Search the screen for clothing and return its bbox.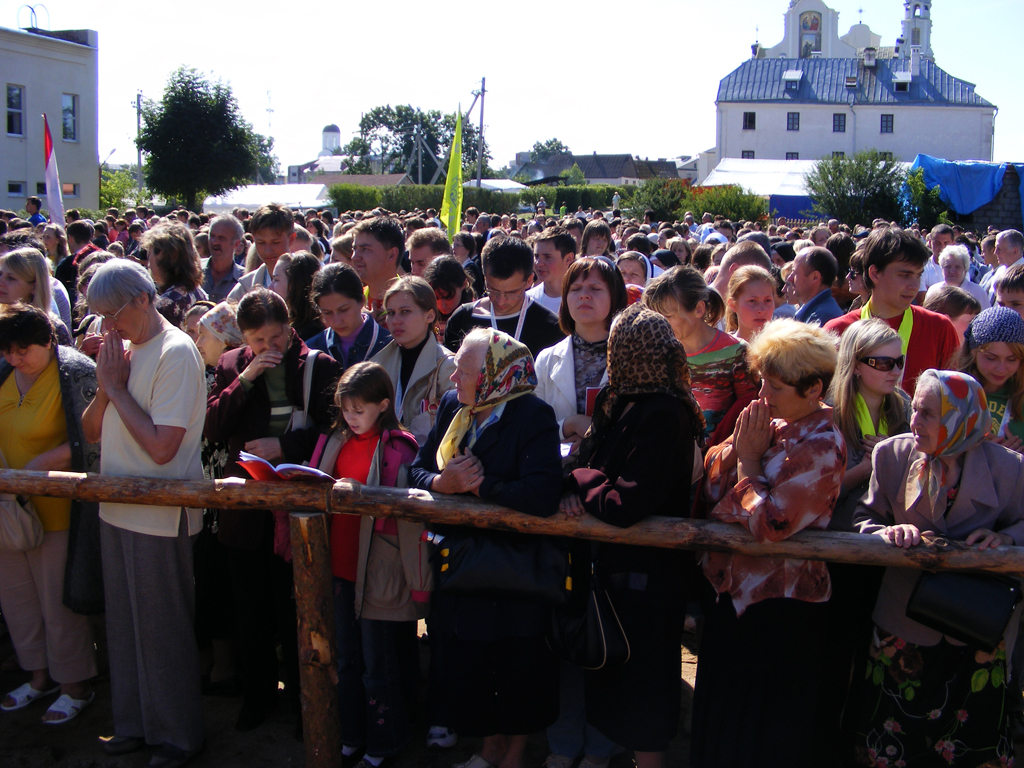
Found: bbox=(198, 330, 363, 715).
